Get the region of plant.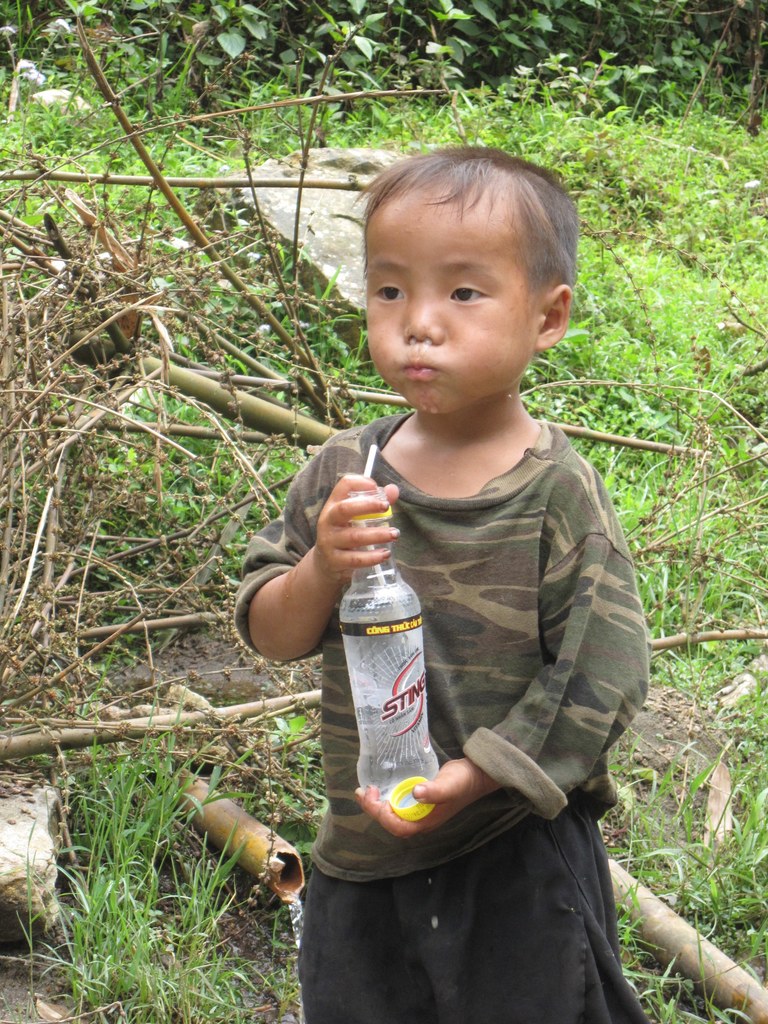
[0,4,767,1008].
